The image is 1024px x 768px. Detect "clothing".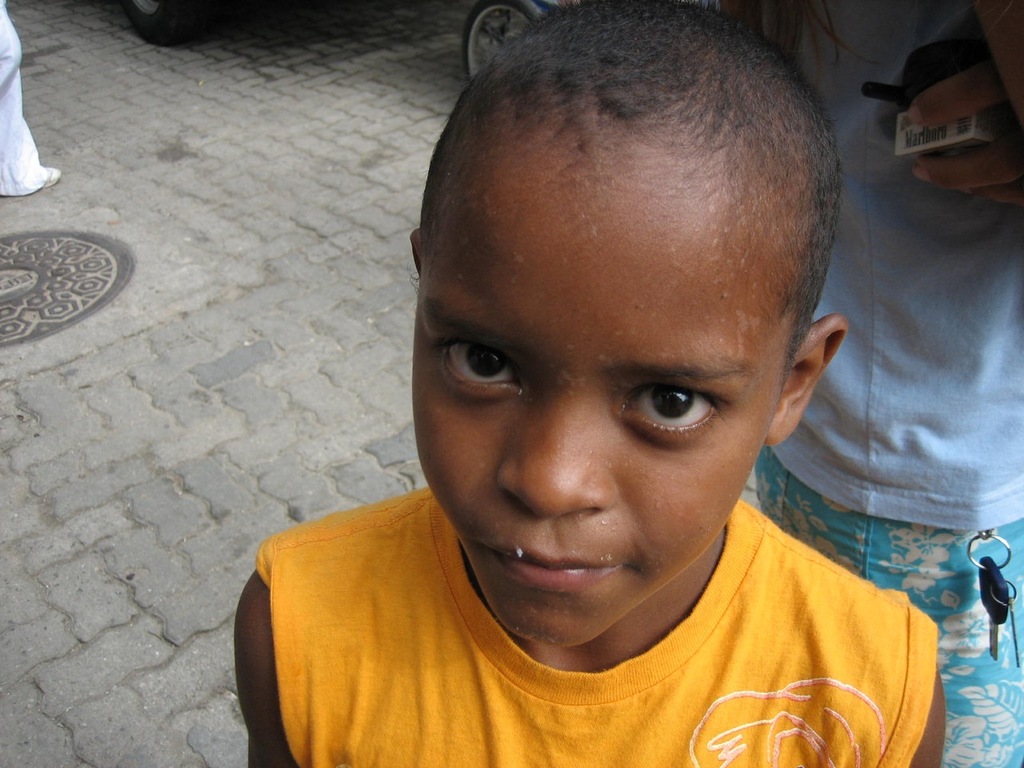
Detection: x1=756, y1=0, x2=1023, y2=767.
